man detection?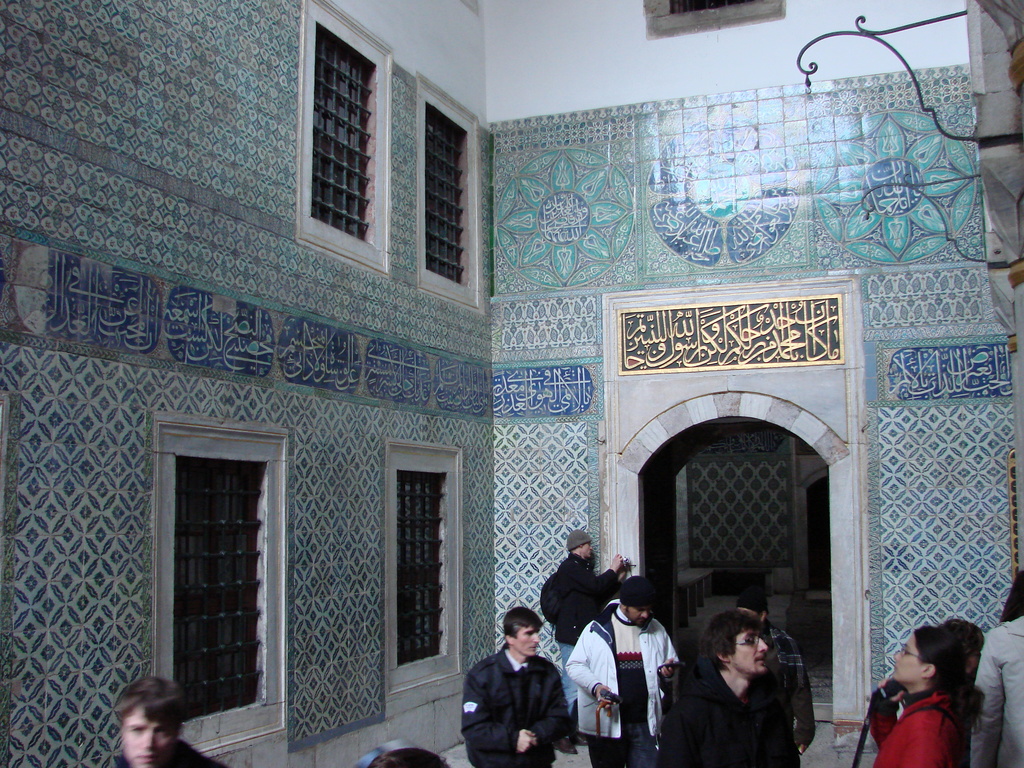
x1=112, y1=676, x2=228, y2=767
